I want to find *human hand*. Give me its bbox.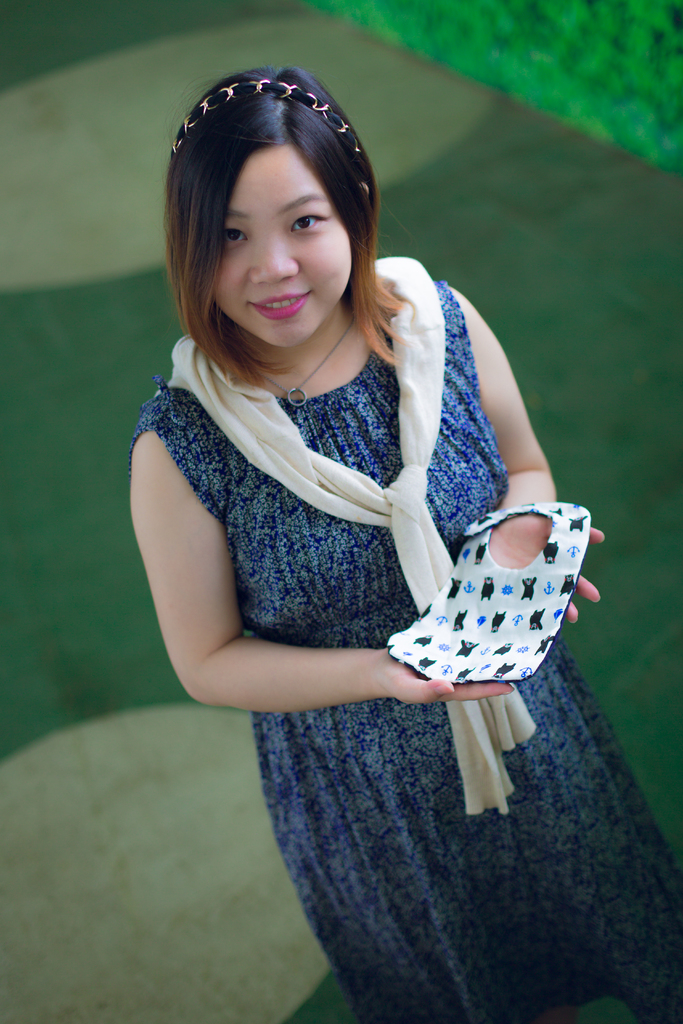
region(484, 509, 610, 623).
